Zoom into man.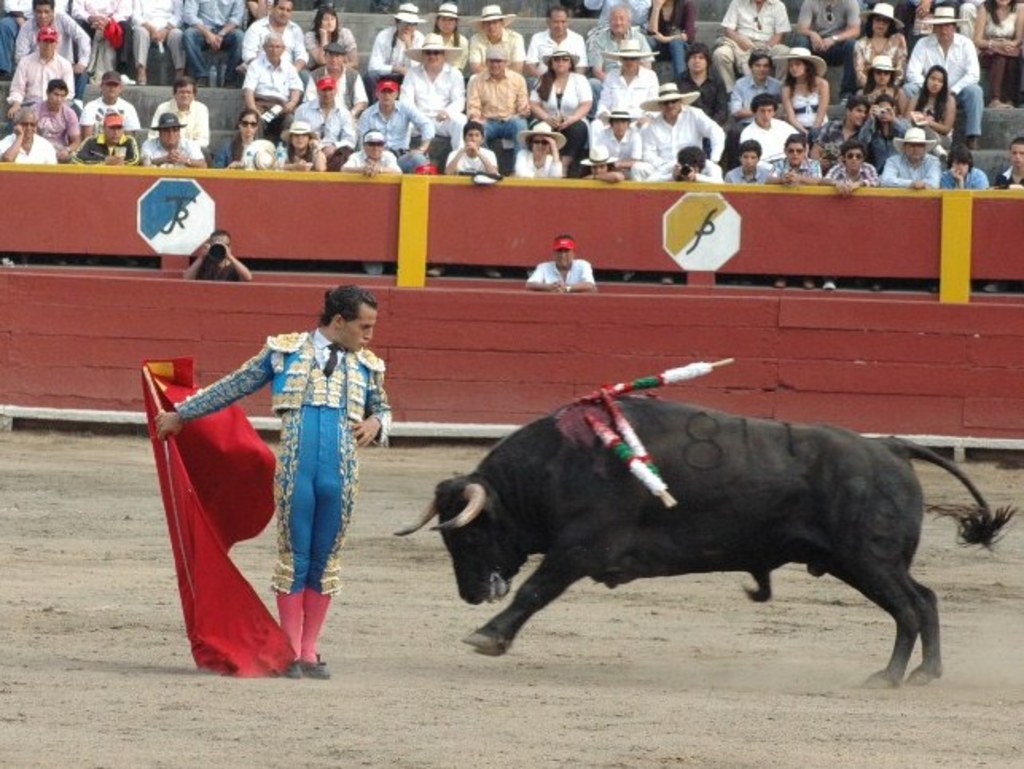
Zoom target: detection(825, 143, 874, 290).
